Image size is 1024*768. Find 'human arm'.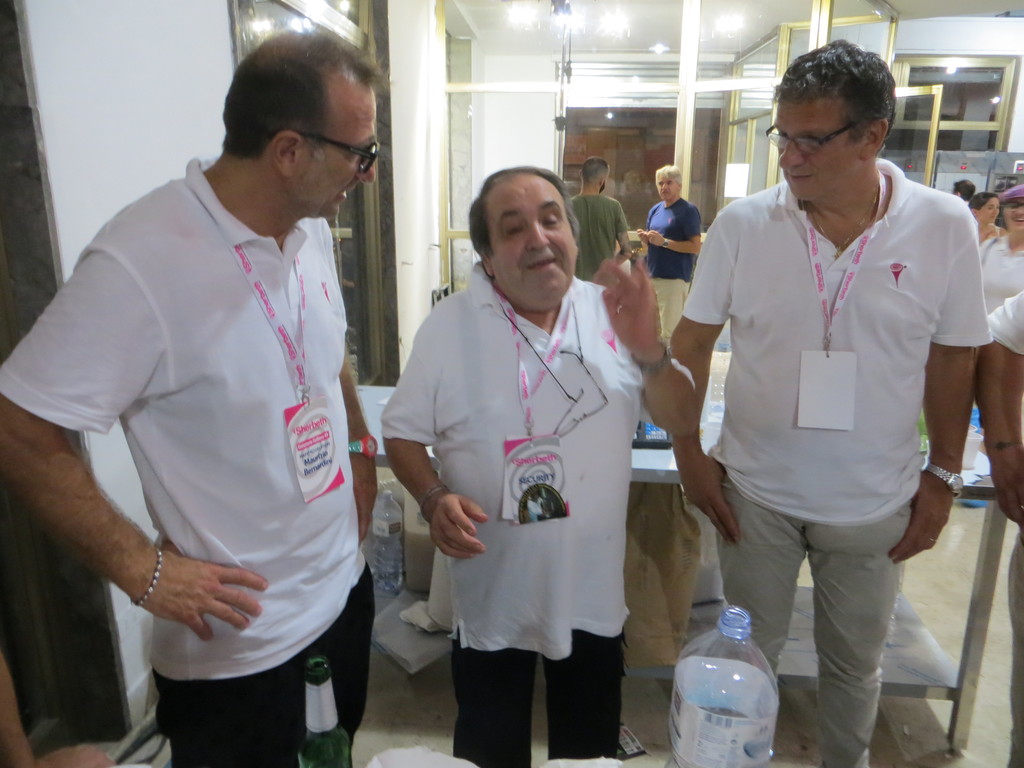
<box>0,243,271,643</box>.
